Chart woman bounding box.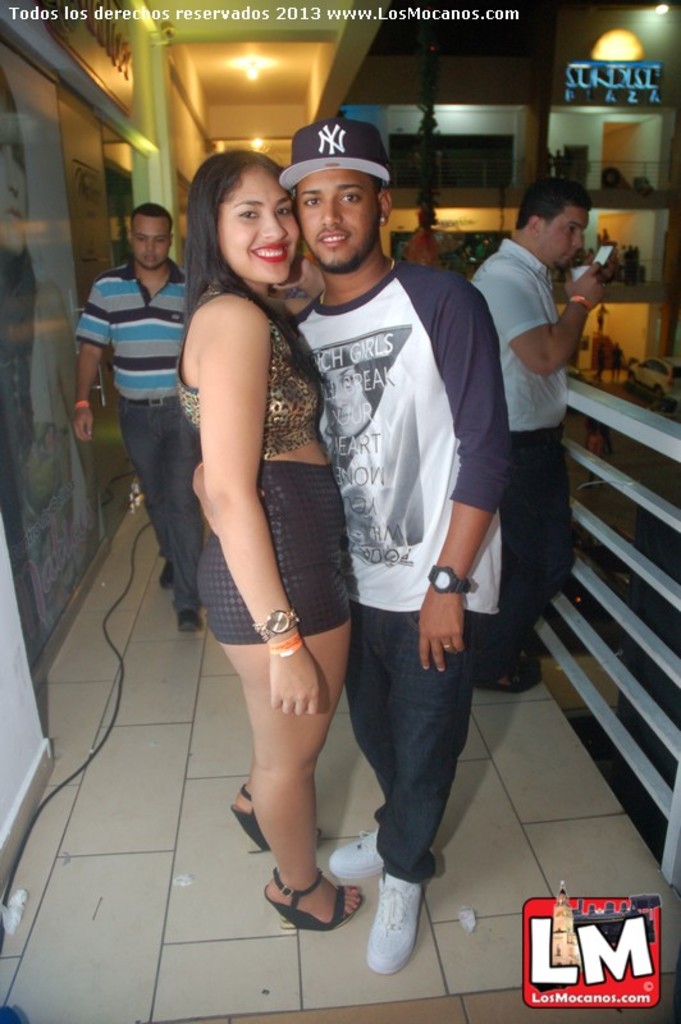
Charted: left=150, top=119, right=405, bottom=950.
